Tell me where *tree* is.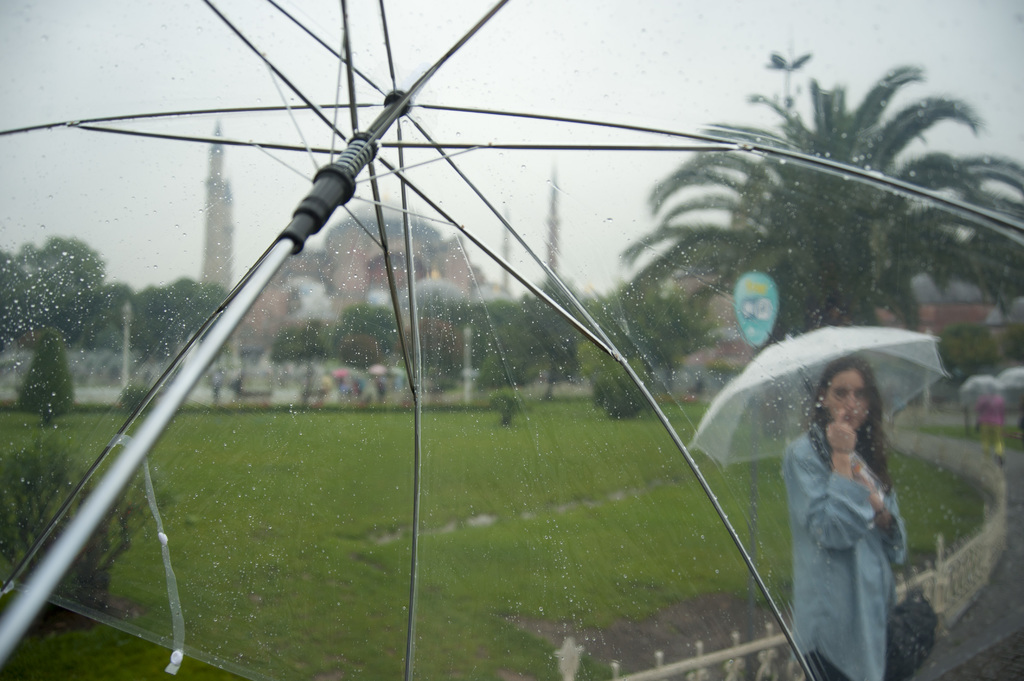
*tree* is at box=[16, 332, 84, 423].
